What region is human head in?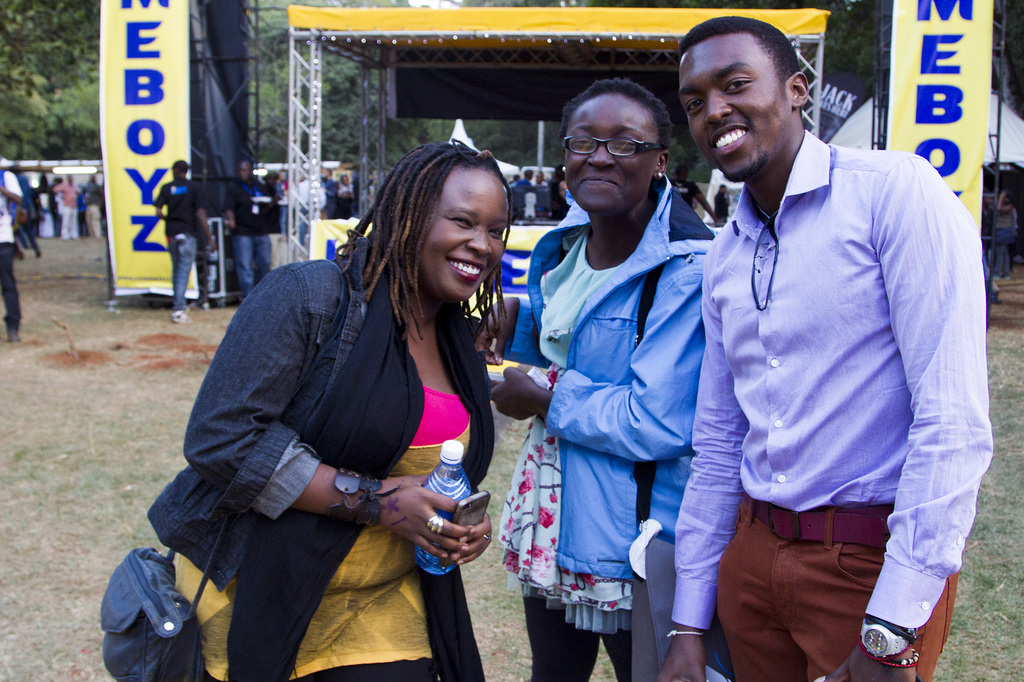
[x1=88, y1=171, x2=97, y2=185].
